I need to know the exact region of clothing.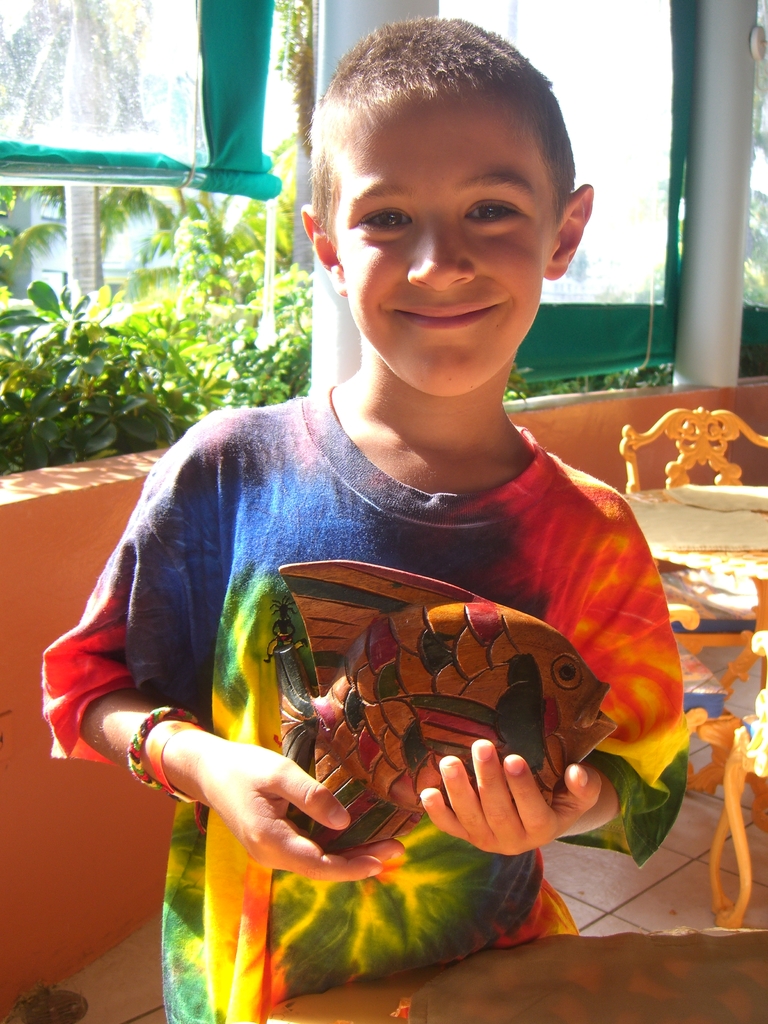
Region: [x1=100, y1=392, x2=696, y2=854].
